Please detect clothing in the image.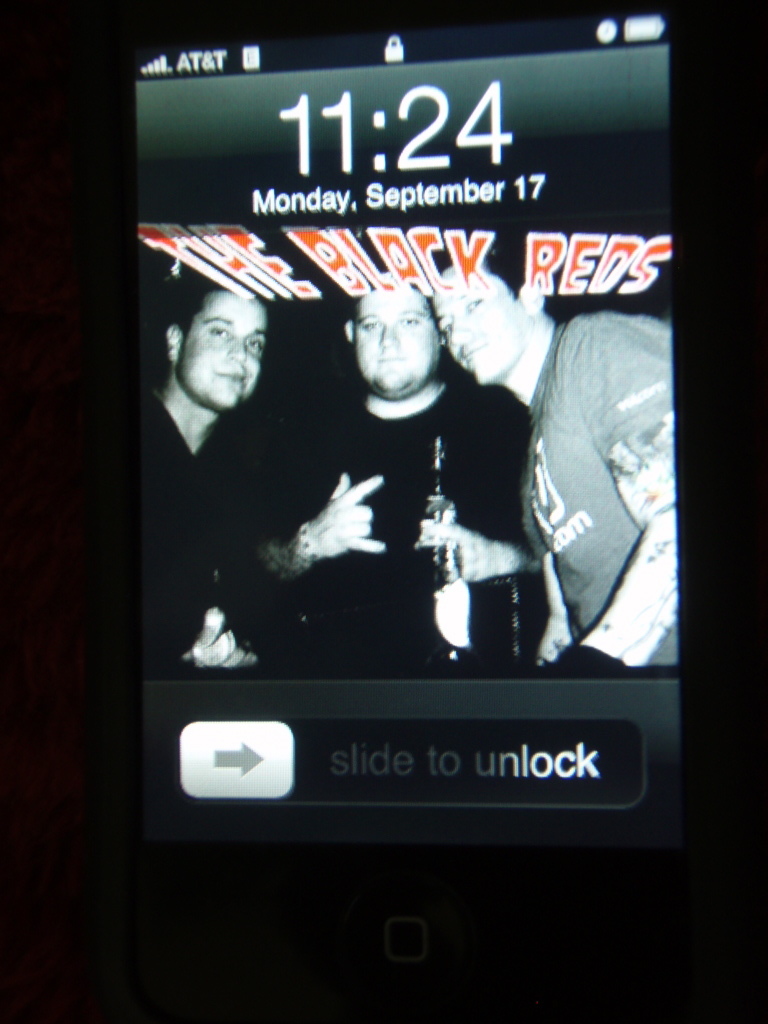
select_region(301, 391, 537, 685).
